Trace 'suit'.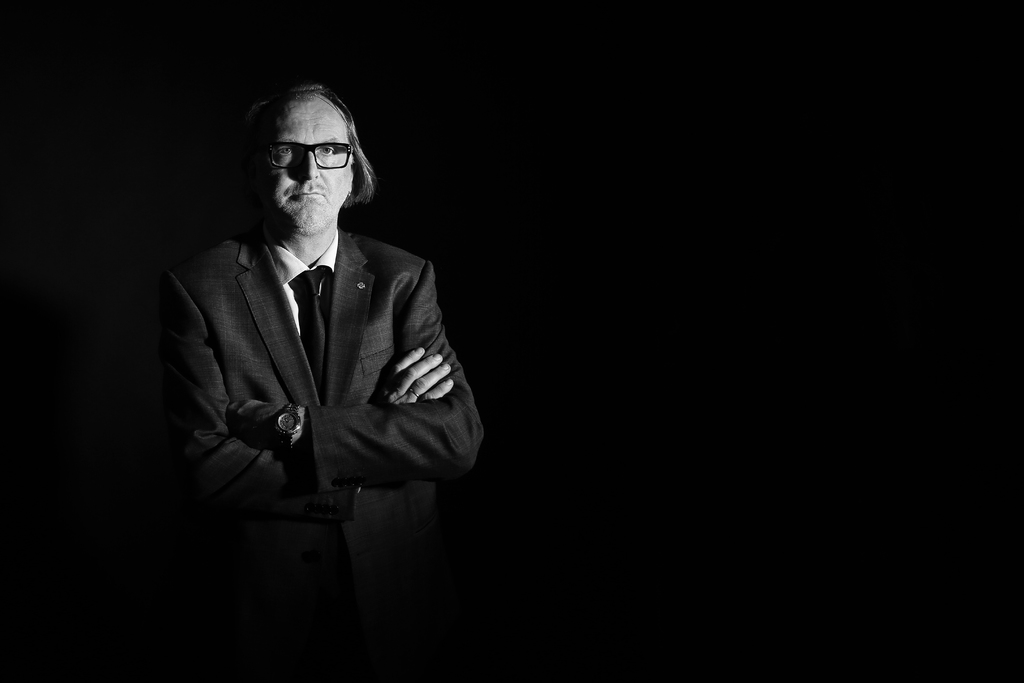
Traced to bbox=[150, 119, 480, 594].
